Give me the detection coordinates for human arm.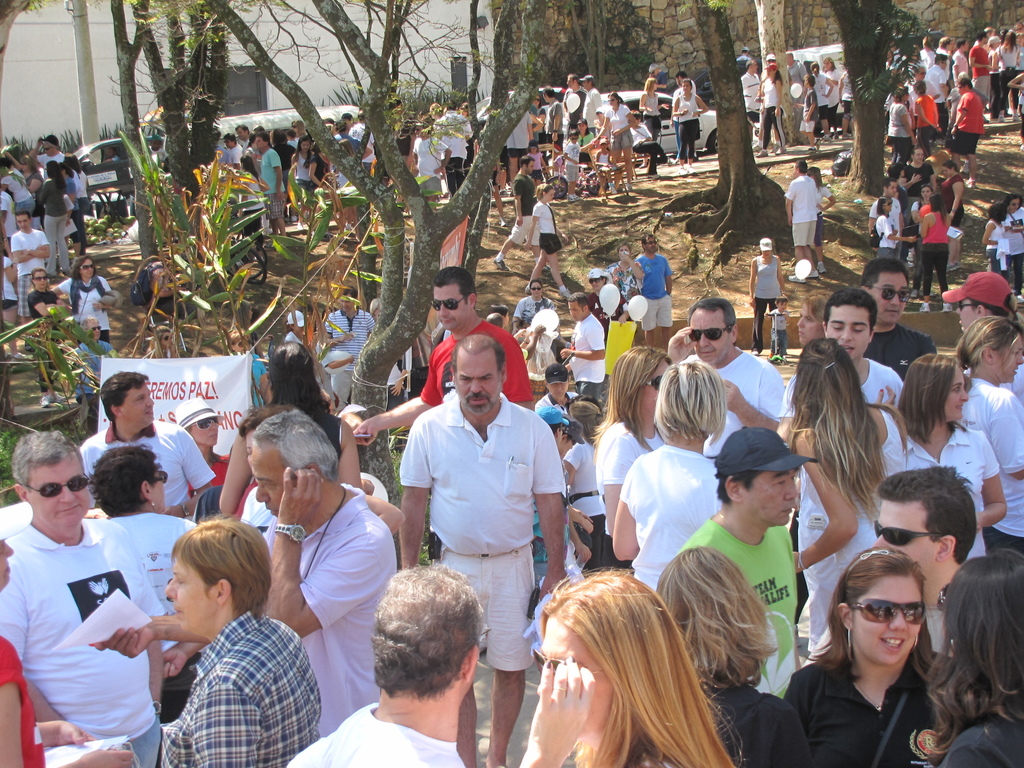
(left=610, top=259, right=620, bottom=285).
